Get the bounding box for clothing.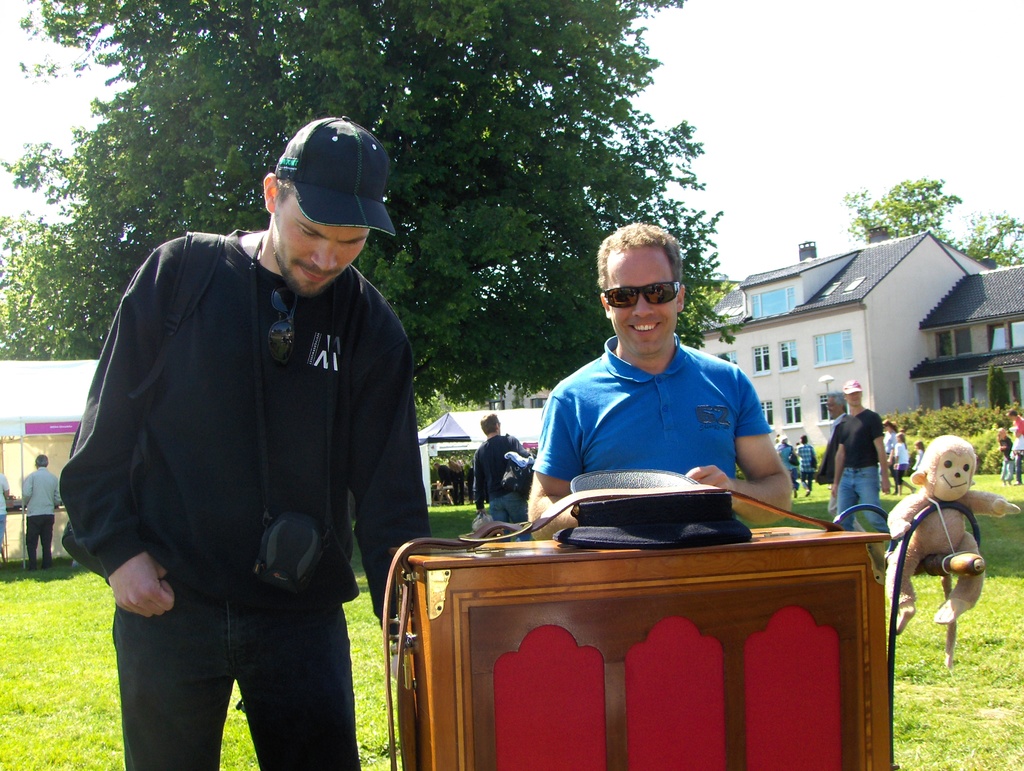
<region>893, 439, 906, 487</region>.
